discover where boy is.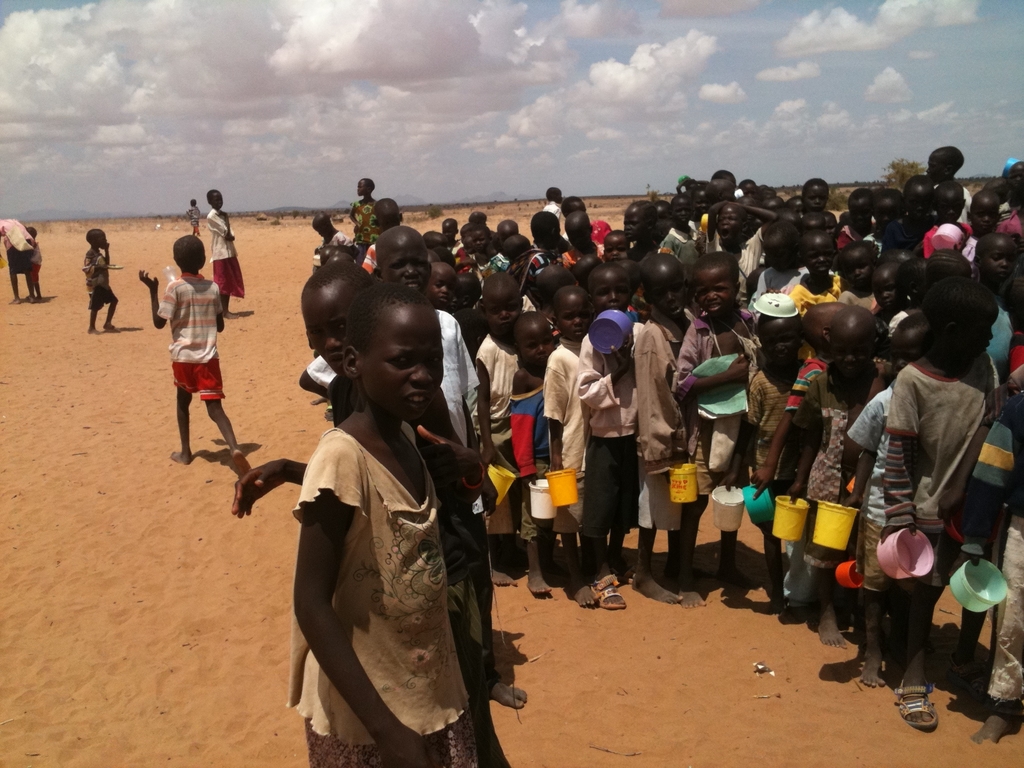
Discovered at x1=84, y1=229, x2=125, y2=333.
